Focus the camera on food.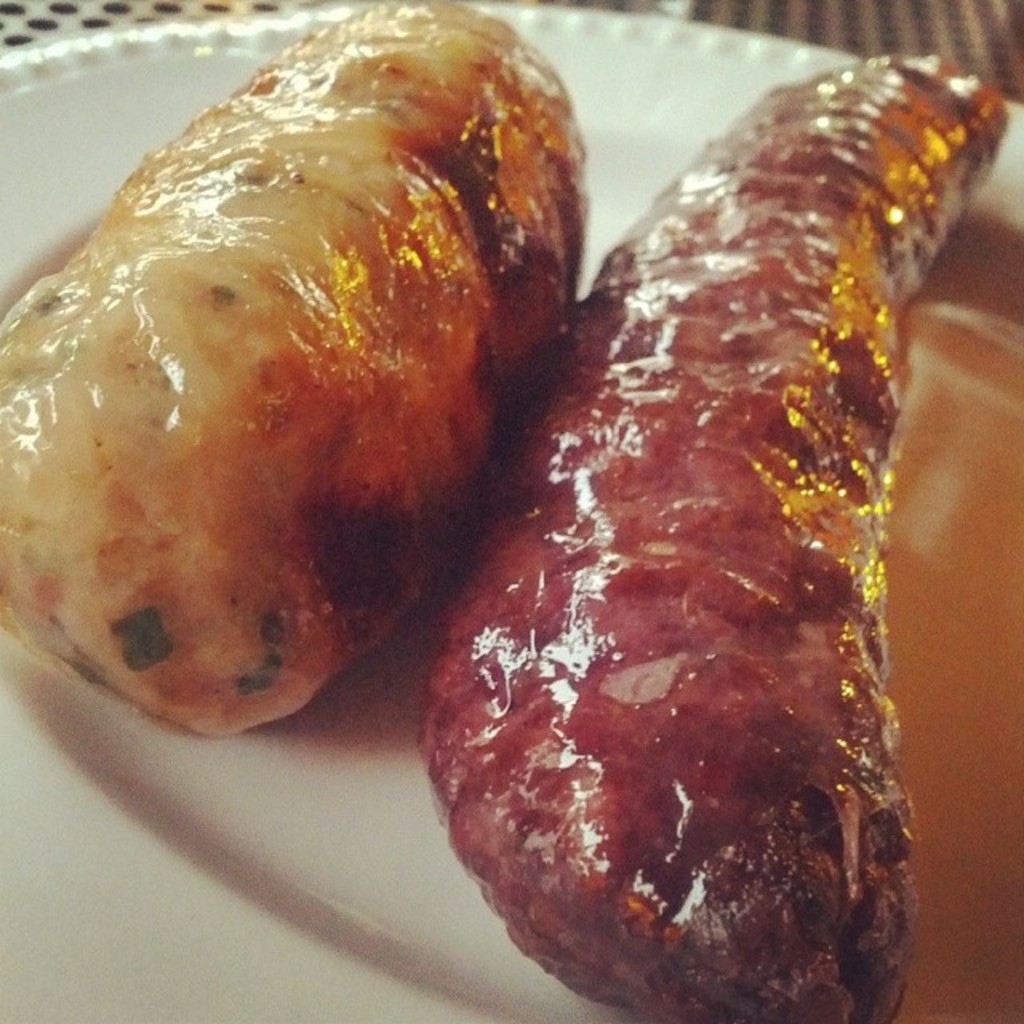
Focus region: 893 211 1022 1022.
